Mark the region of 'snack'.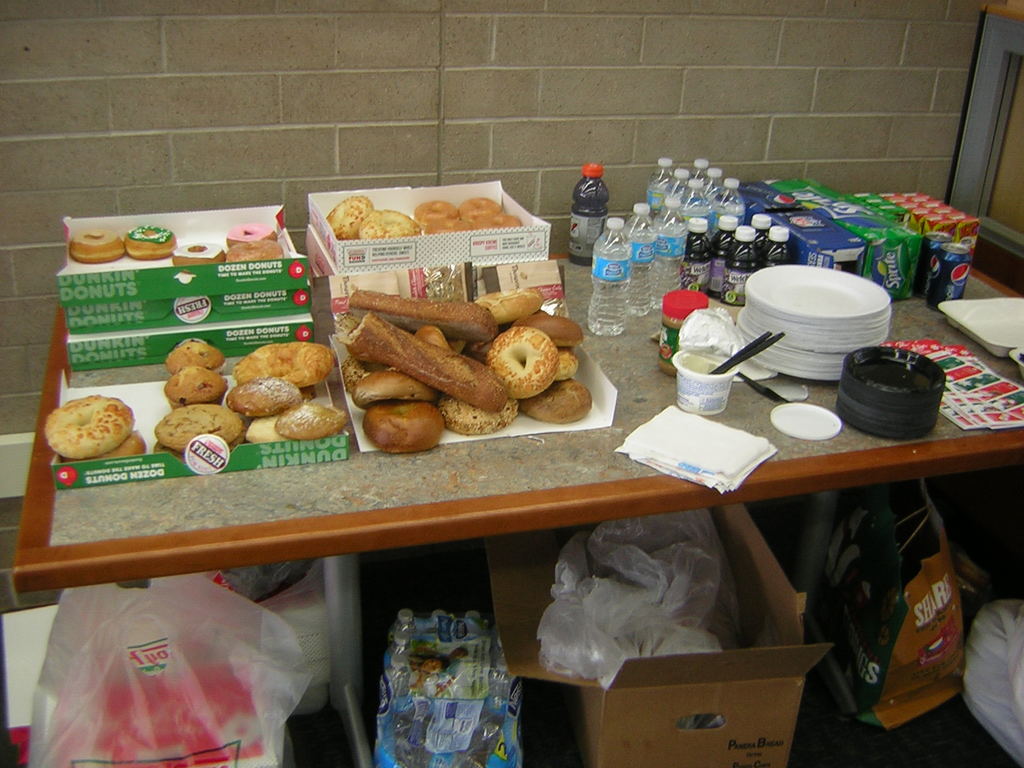
Region: region(174, 241, 223, 265).
